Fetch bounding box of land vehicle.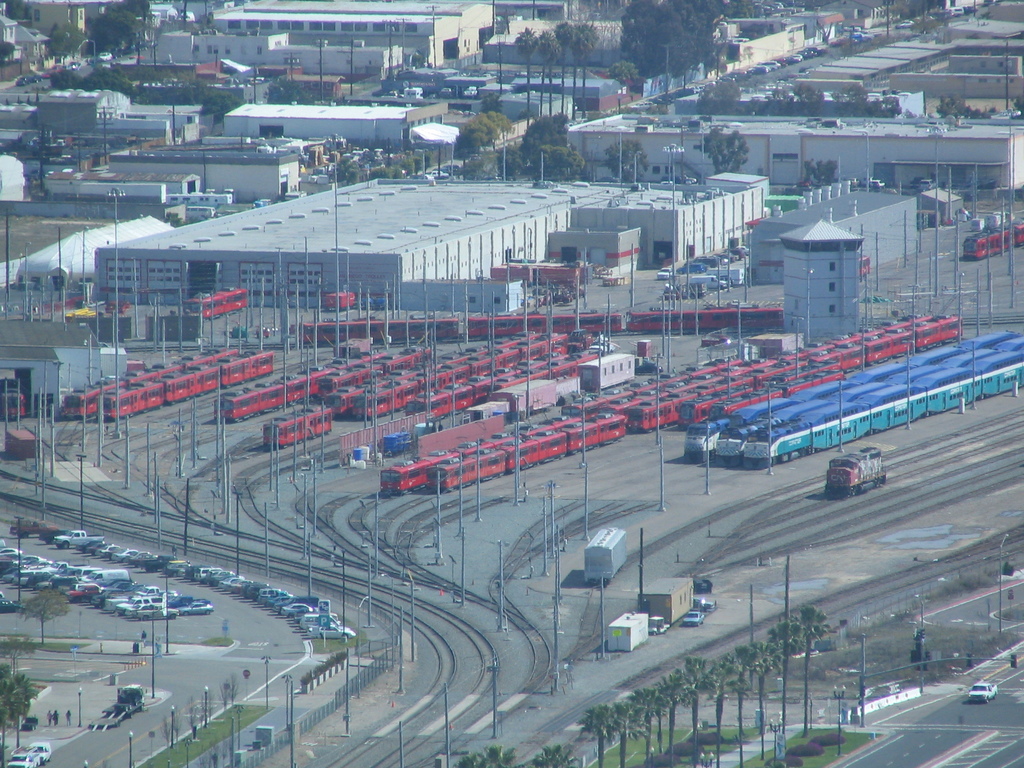
Bbox: (x1=234, y1=580, x2=246, y2=595).
